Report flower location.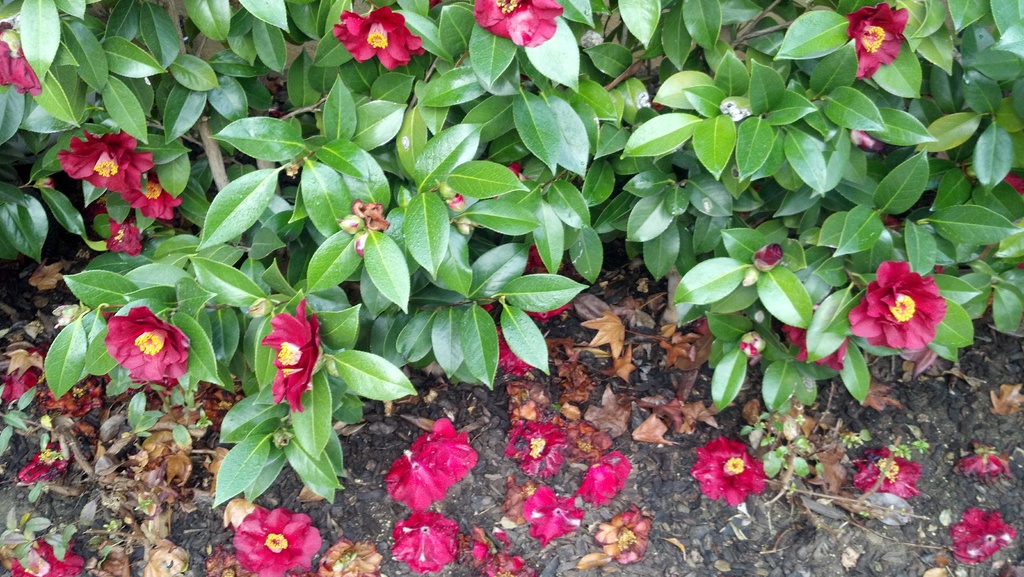
Report: locate(0, 534, 88, 576).
